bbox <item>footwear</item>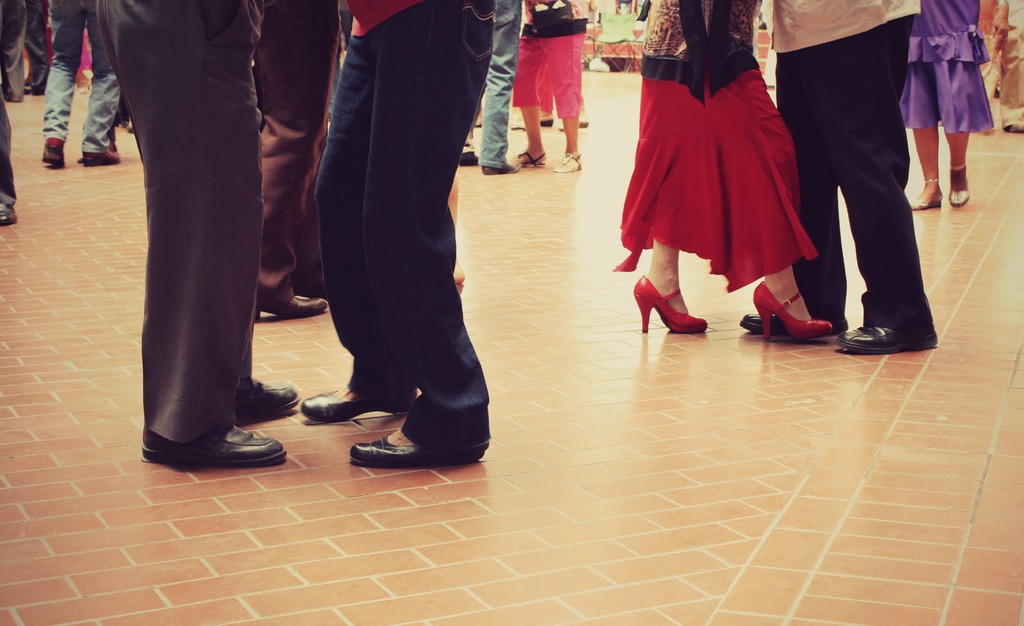
<region>82, 153, 120, 165</region>
